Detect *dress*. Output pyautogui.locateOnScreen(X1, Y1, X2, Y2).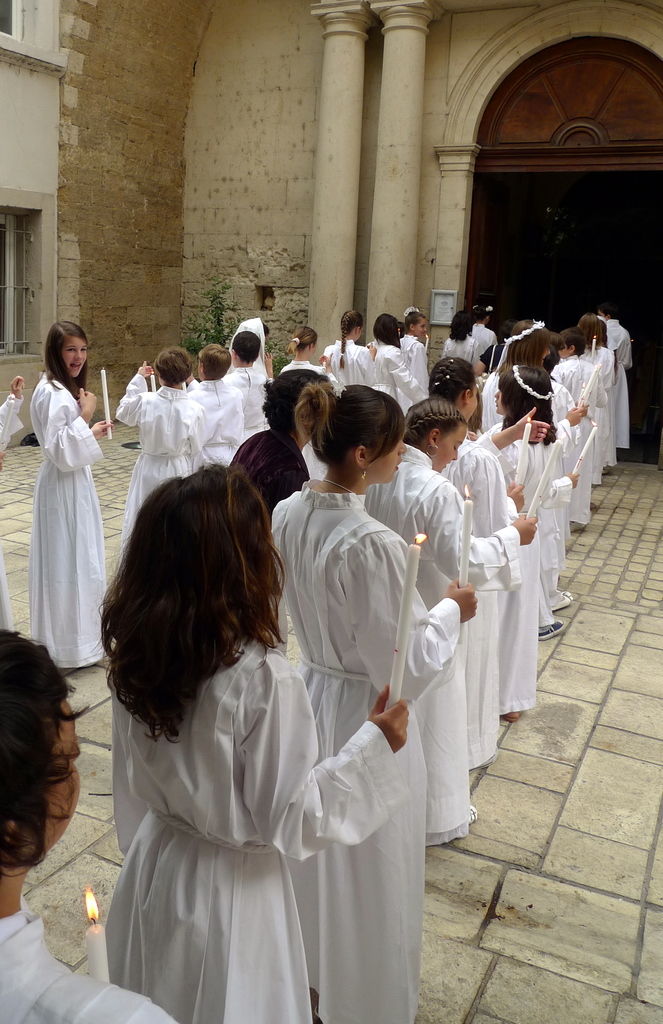
pyautogui.locateOnScreen(371, 333, 414, 410).
